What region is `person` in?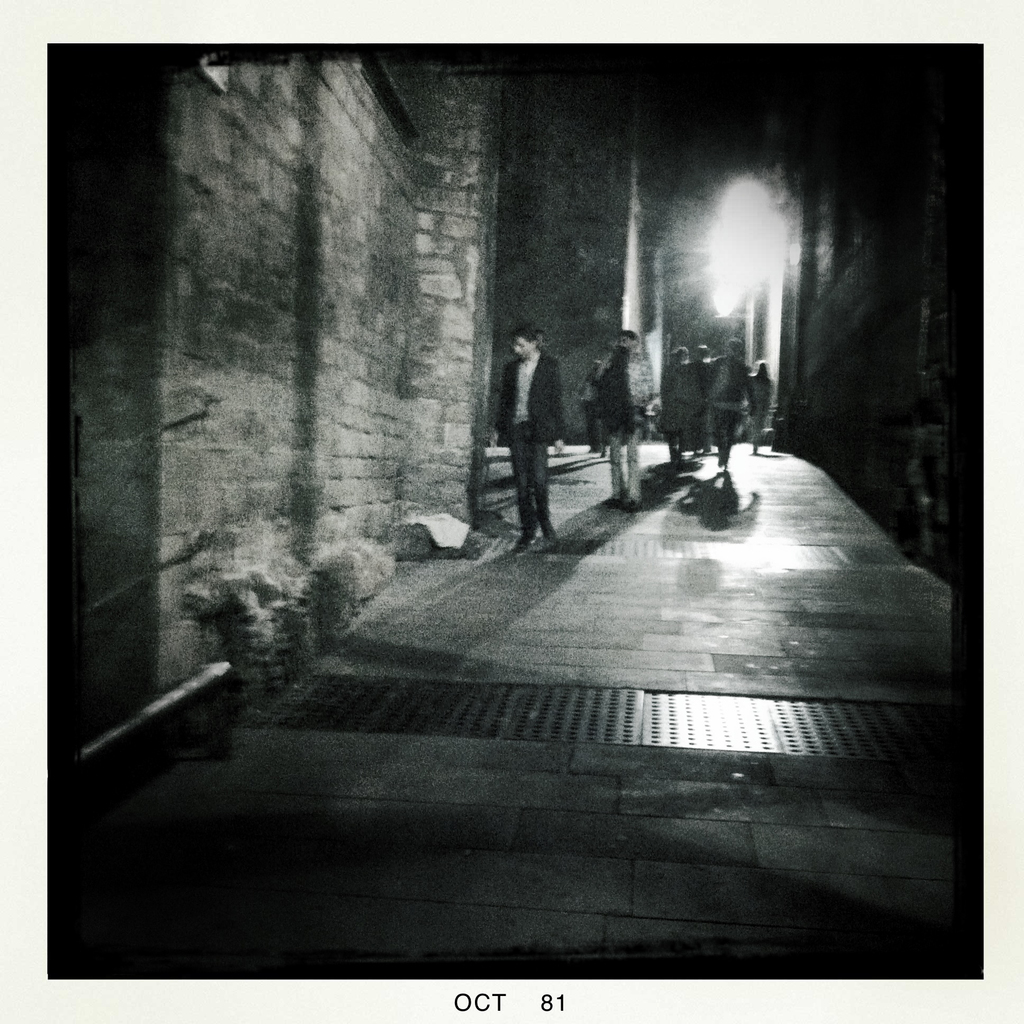
[x1=580, y1=325, x2=659, y2=505].
